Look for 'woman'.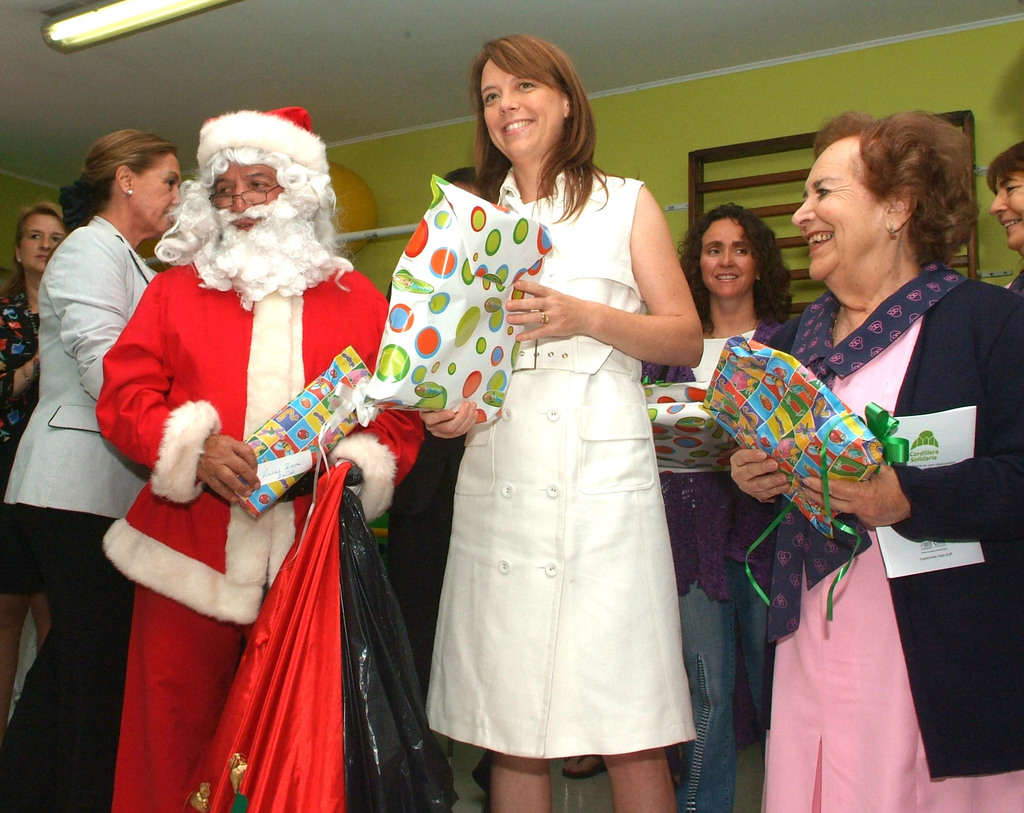
Found: <region>634, 202, 801, 812</region>.
